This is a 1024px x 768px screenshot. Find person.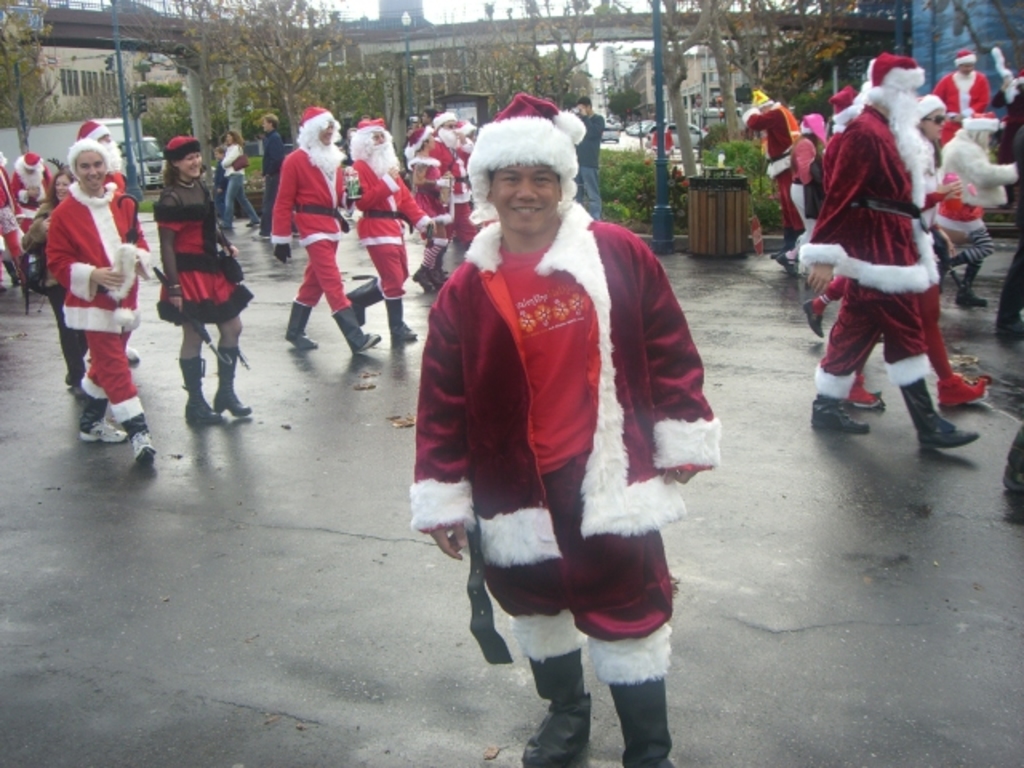
Bounding box: left=267, top=101, right=381, bottom=363.
